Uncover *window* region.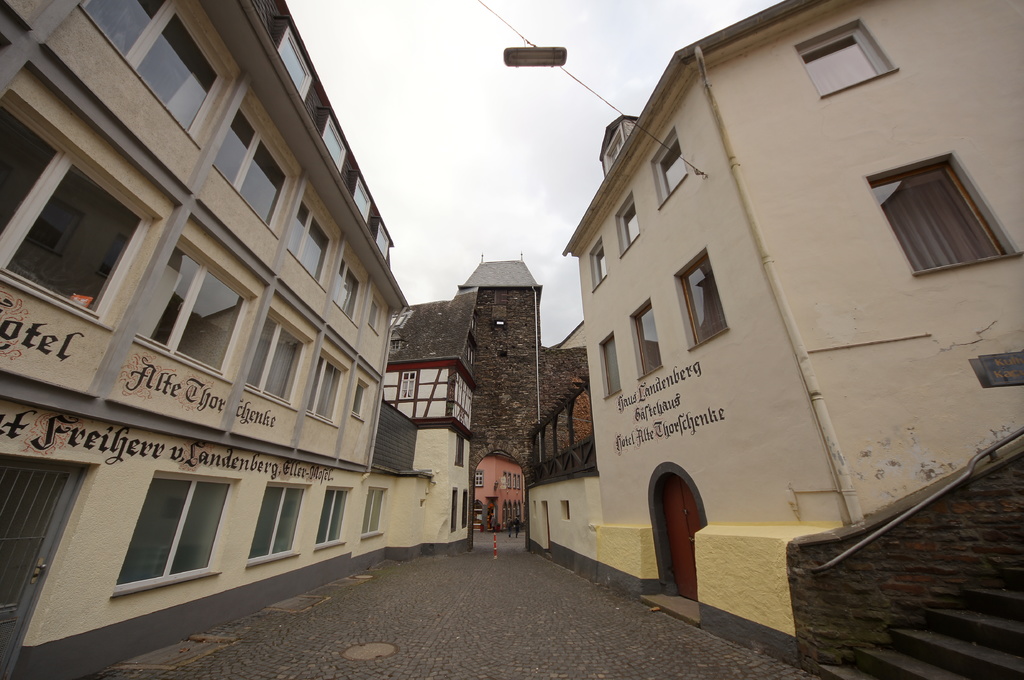
Uncovered: [left=316, top=486, right=350, bottom=541].
